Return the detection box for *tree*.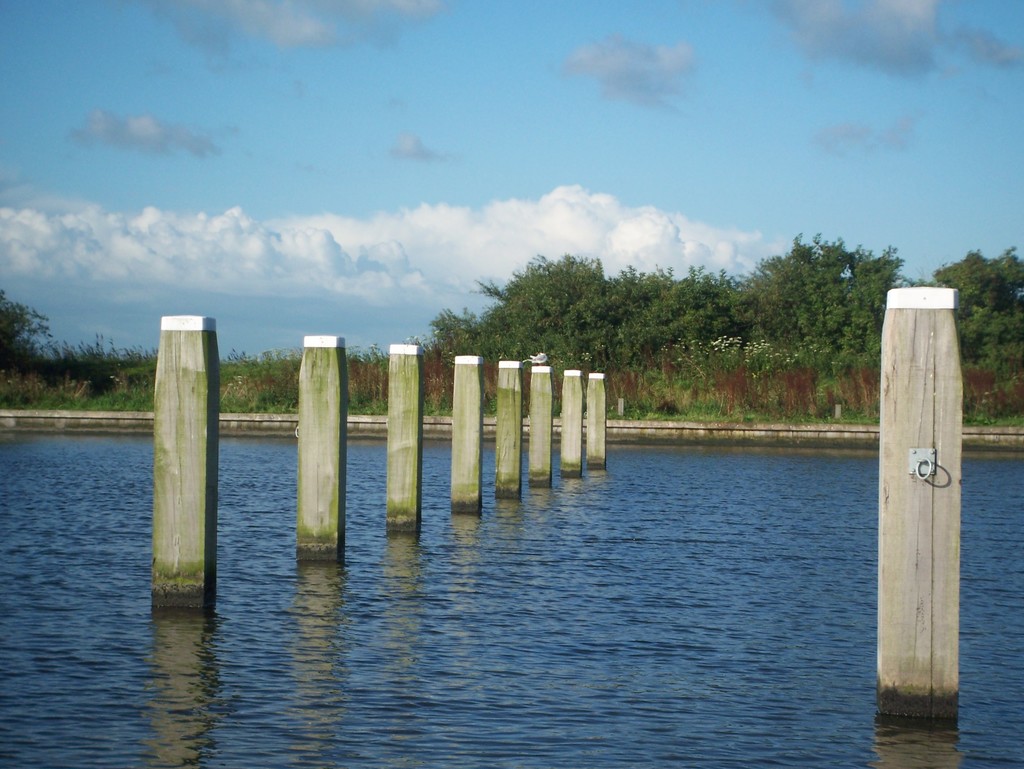
Rect(0, 285, 61, 383).
